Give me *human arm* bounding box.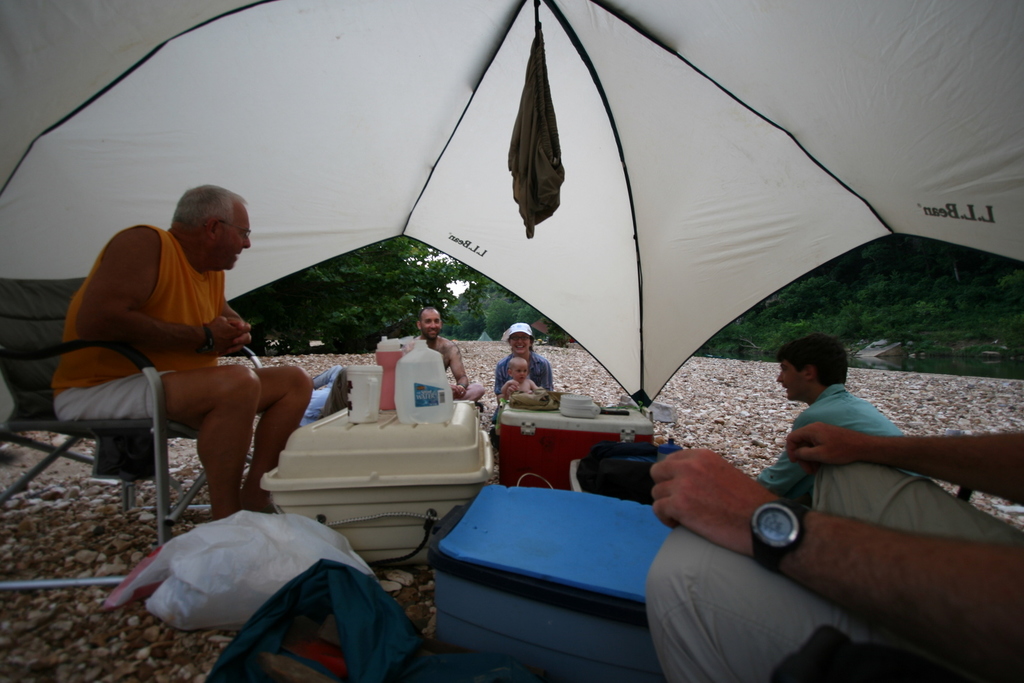
72,223,253,356.
